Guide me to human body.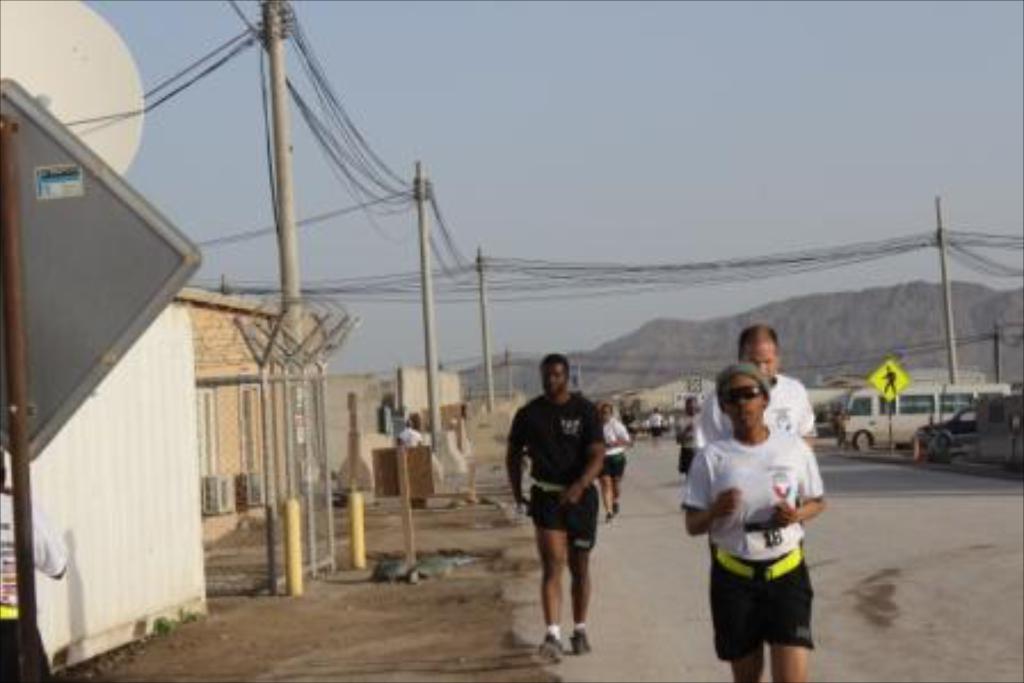
Guidance: pyautogui.locateOnScreen(599, 407, 638, 516).
